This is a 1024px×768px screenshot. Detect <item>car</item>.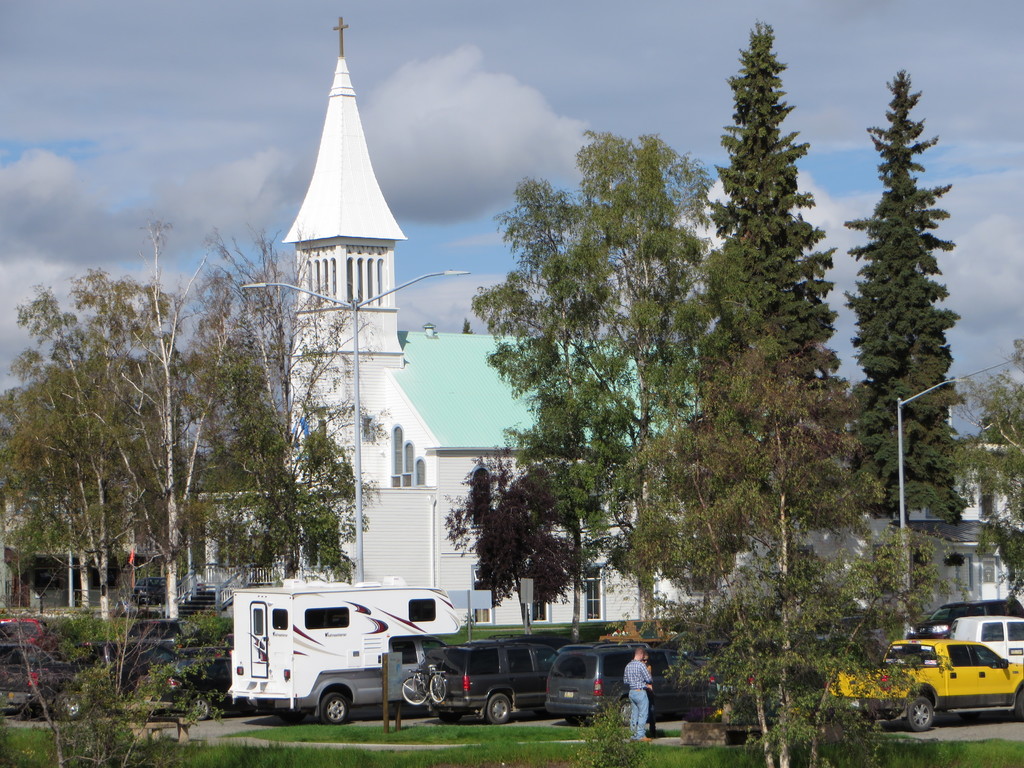
x1=159, y1=661, x2=235, y2=713.
